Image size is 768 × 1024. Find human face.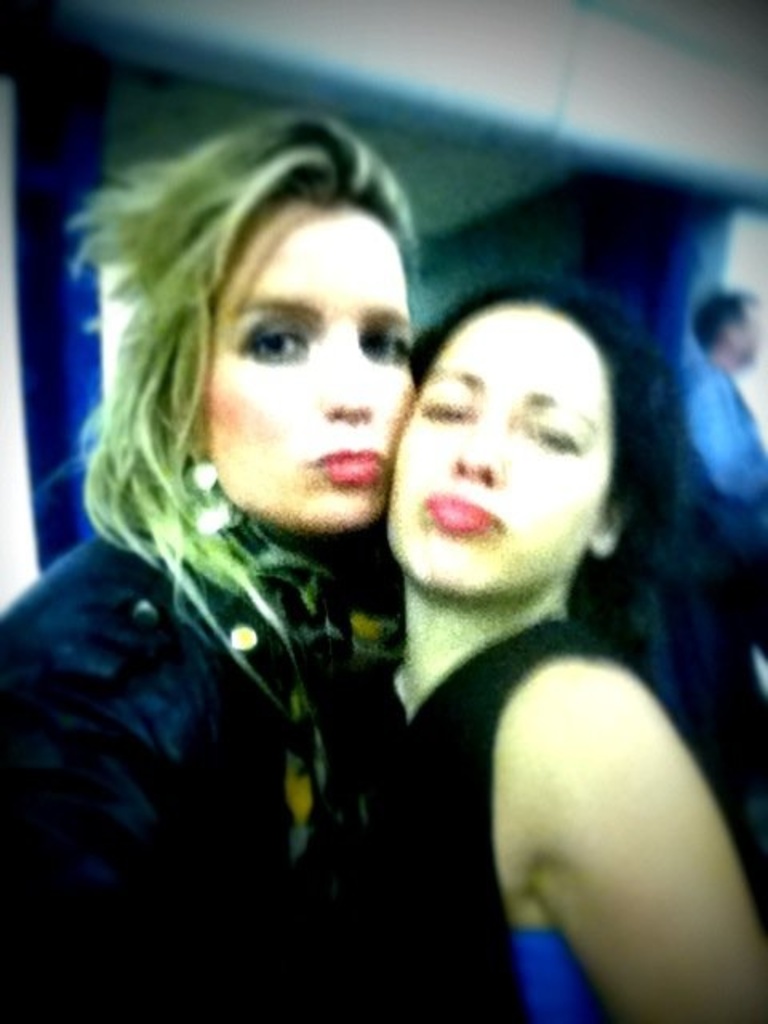
box(742, 304, 762, 366).
